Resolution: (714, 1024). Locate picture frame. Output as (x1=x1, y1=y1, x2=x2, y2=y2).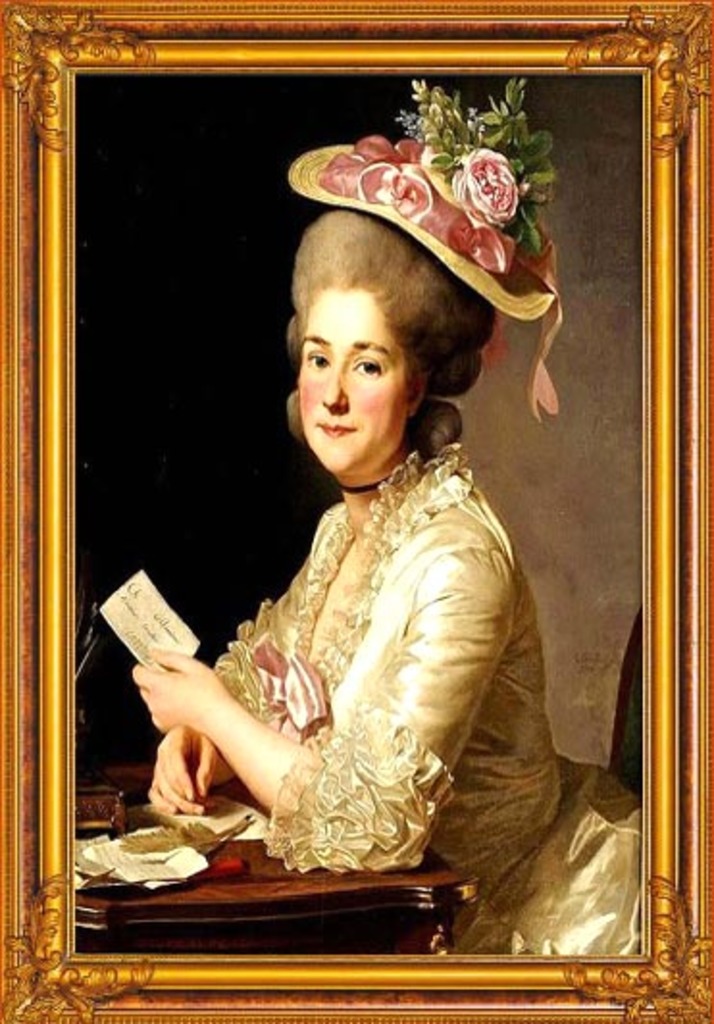
(x1=0, y1=0, x2=713, y2=1007).
